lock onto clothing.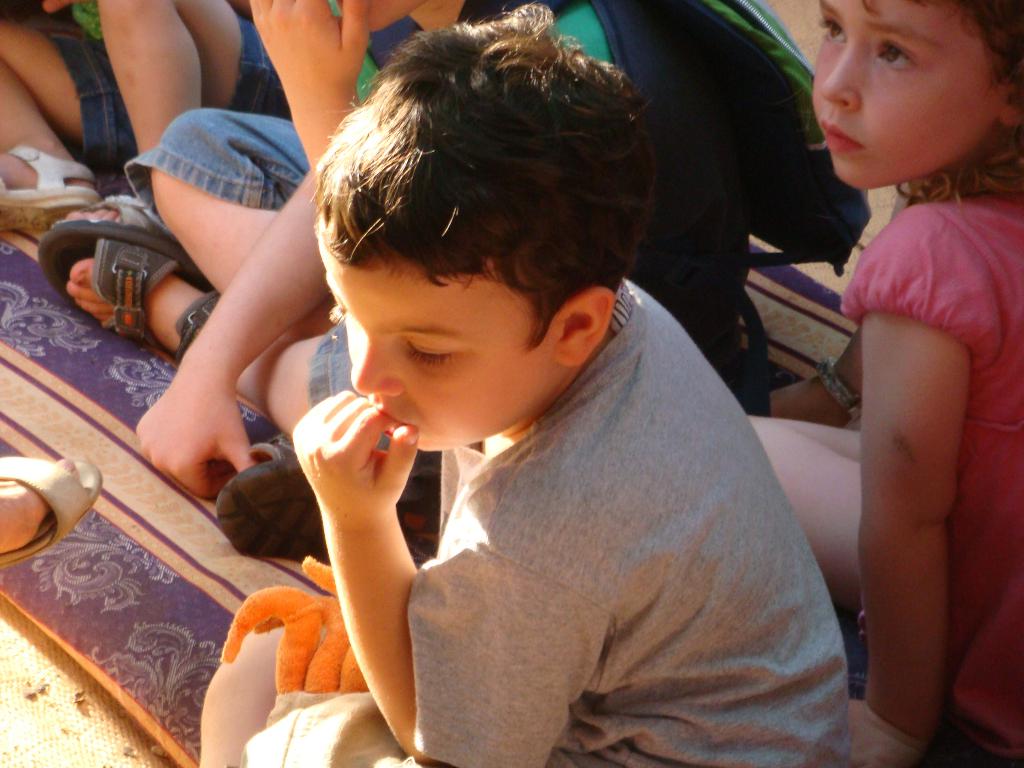
Locked: (x1=8, y1=0, x2=308, y2=180).
